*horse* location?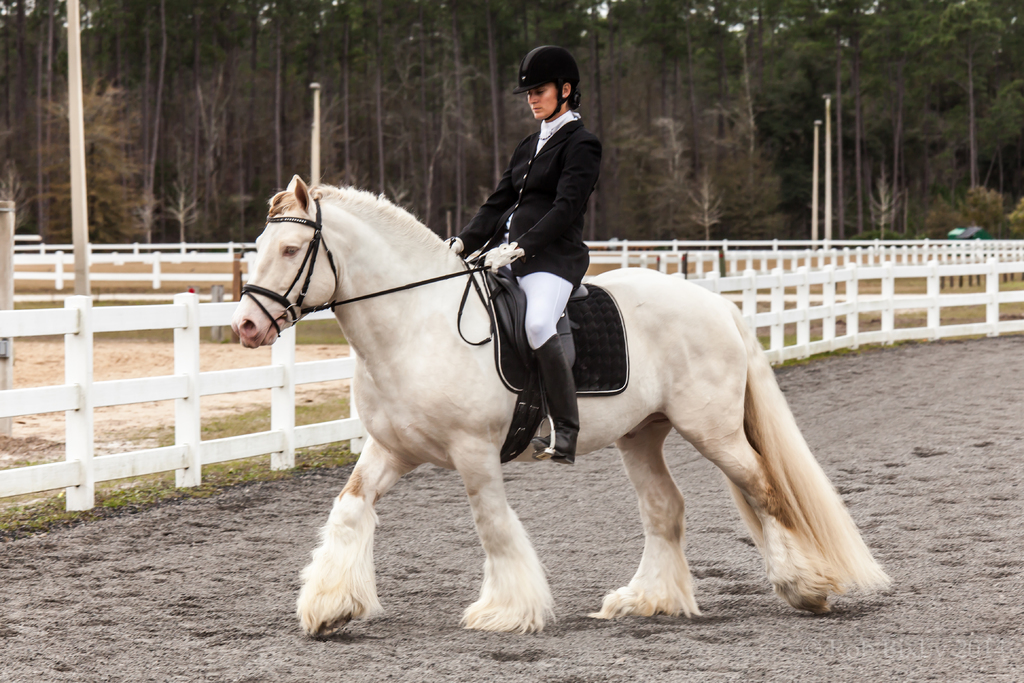
box(228, 172, 895, 641)
